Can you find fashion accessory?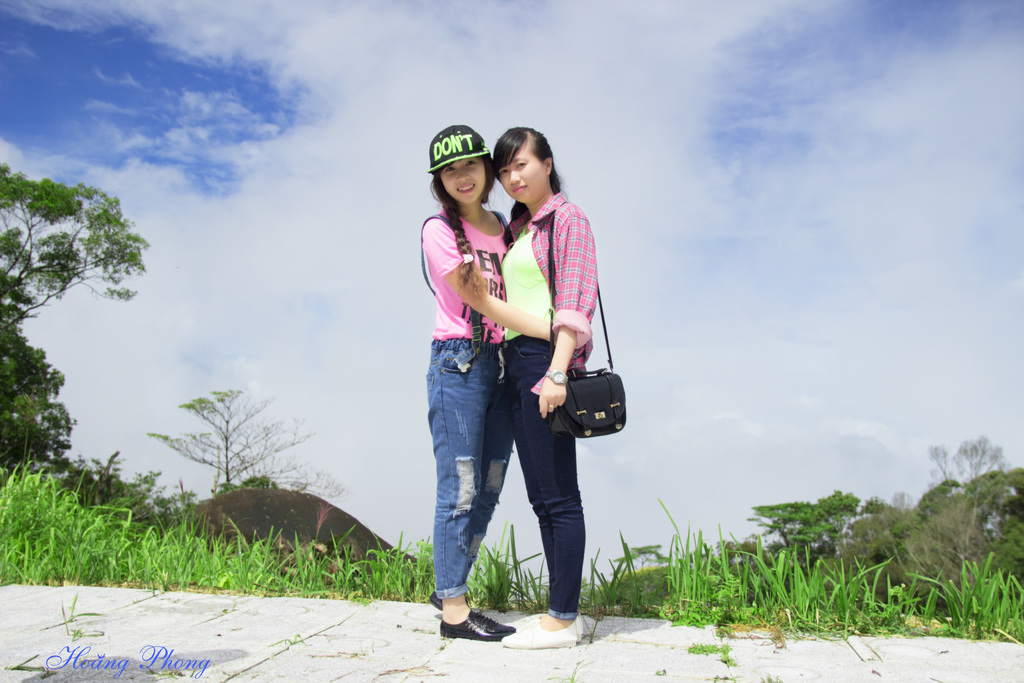
Yes, bounding box: (546,201,627,438).
